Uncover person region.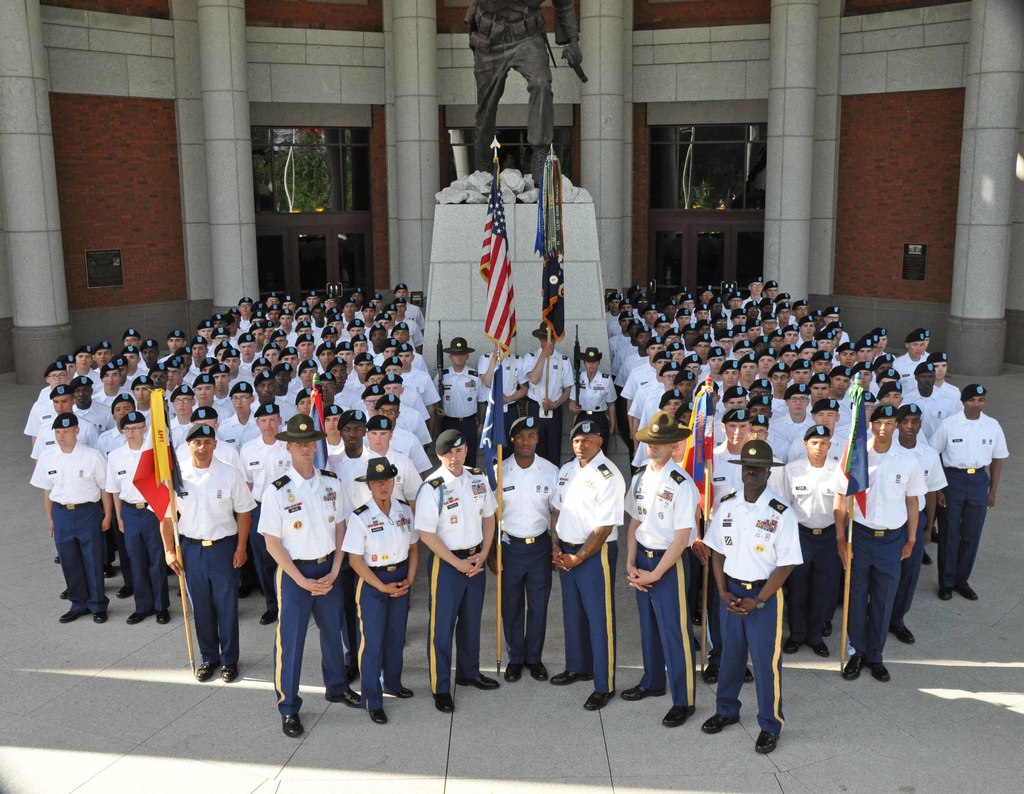
Uncovered: box(108, 352, 135, 384).
